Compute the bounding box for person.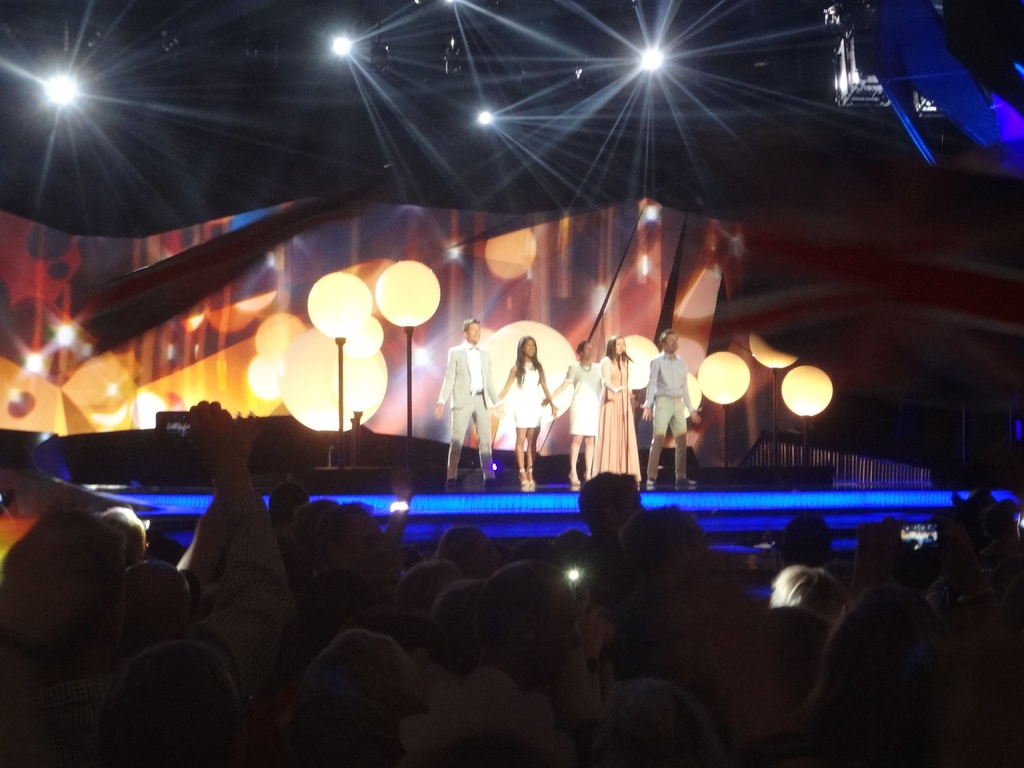
{"x1": 495, "y1": 329, "x2": 559, "y2": 491}.
